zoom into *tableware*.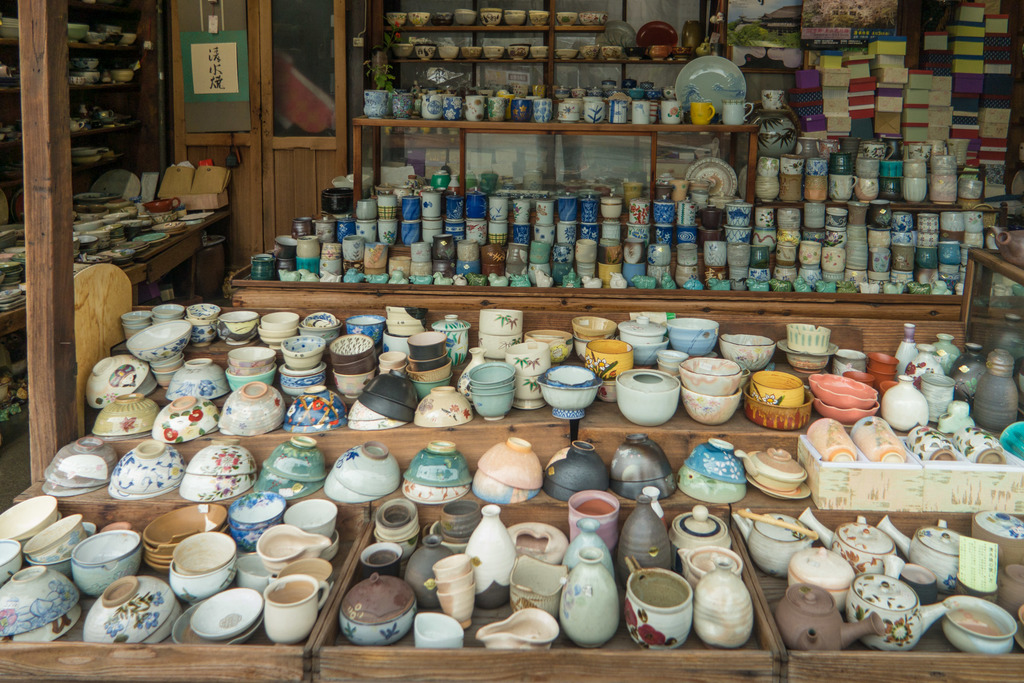
Zoom target: left=167, top=358, right=234, bottom=402.
